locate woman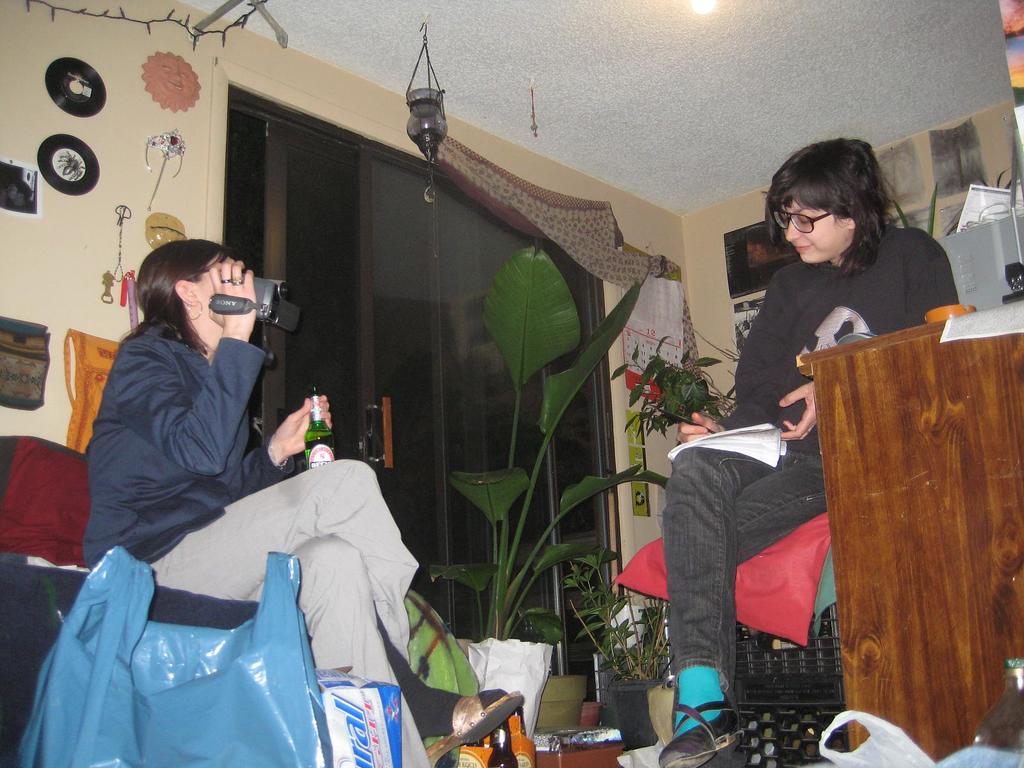
region(88, 237, 527, 767)
